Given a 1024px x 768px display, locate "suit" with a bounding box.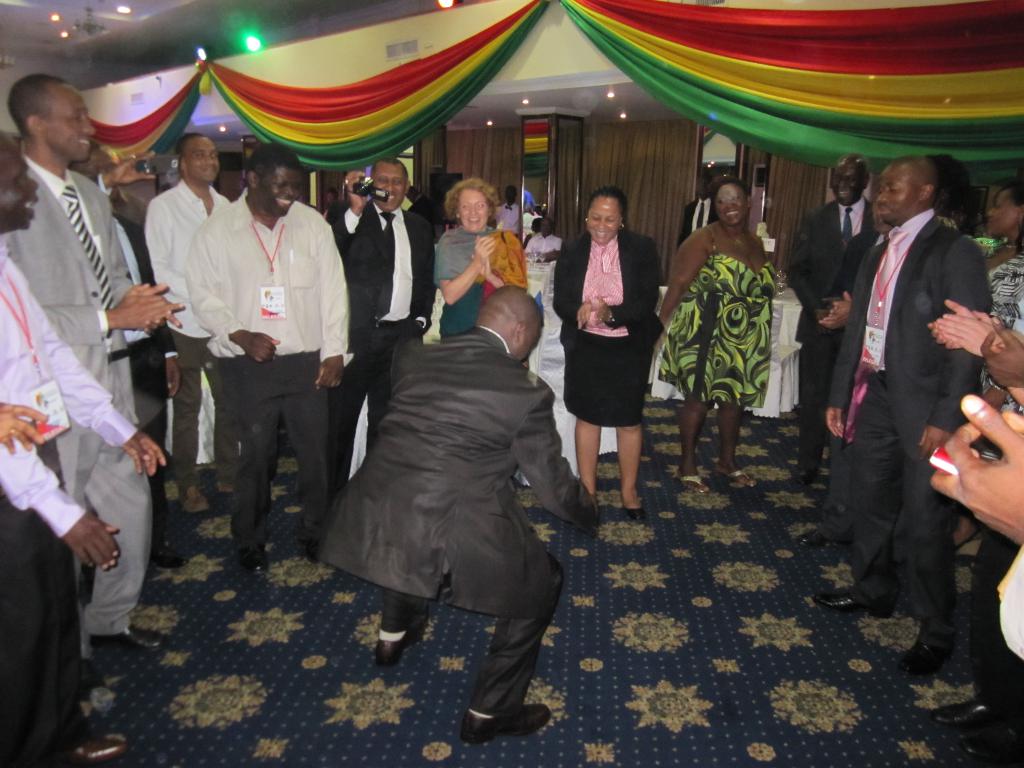
Located: [680,198,719,243].
